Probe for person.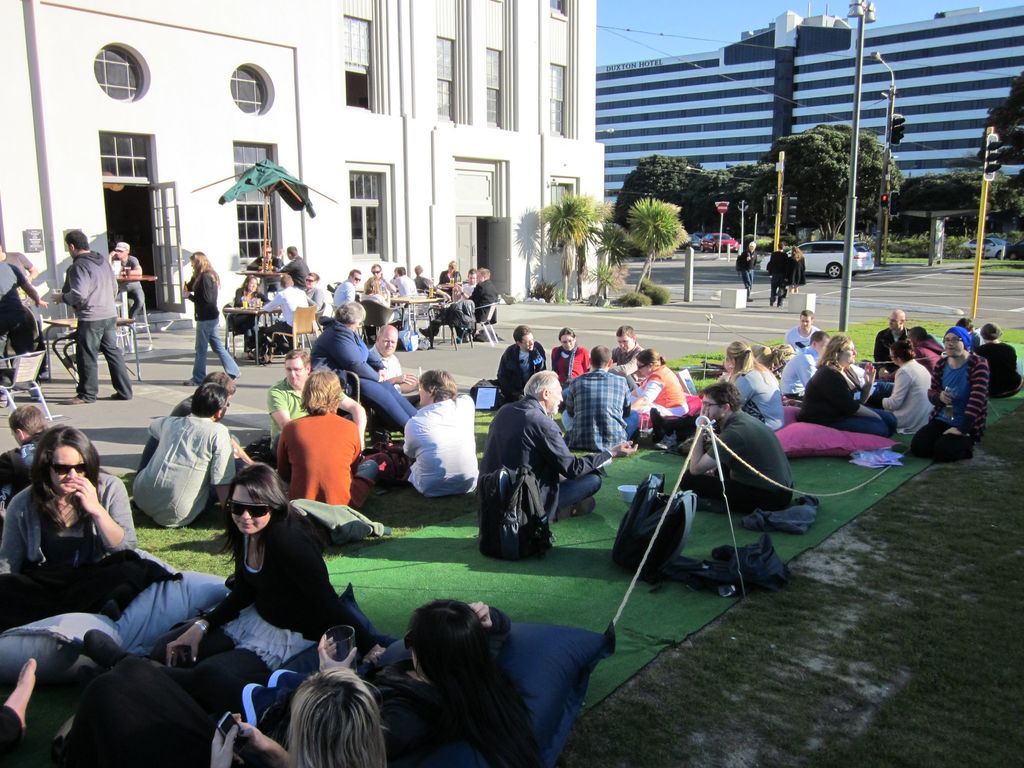
Probe result: (x1=150, y1=461, x2=390, y2=662).
